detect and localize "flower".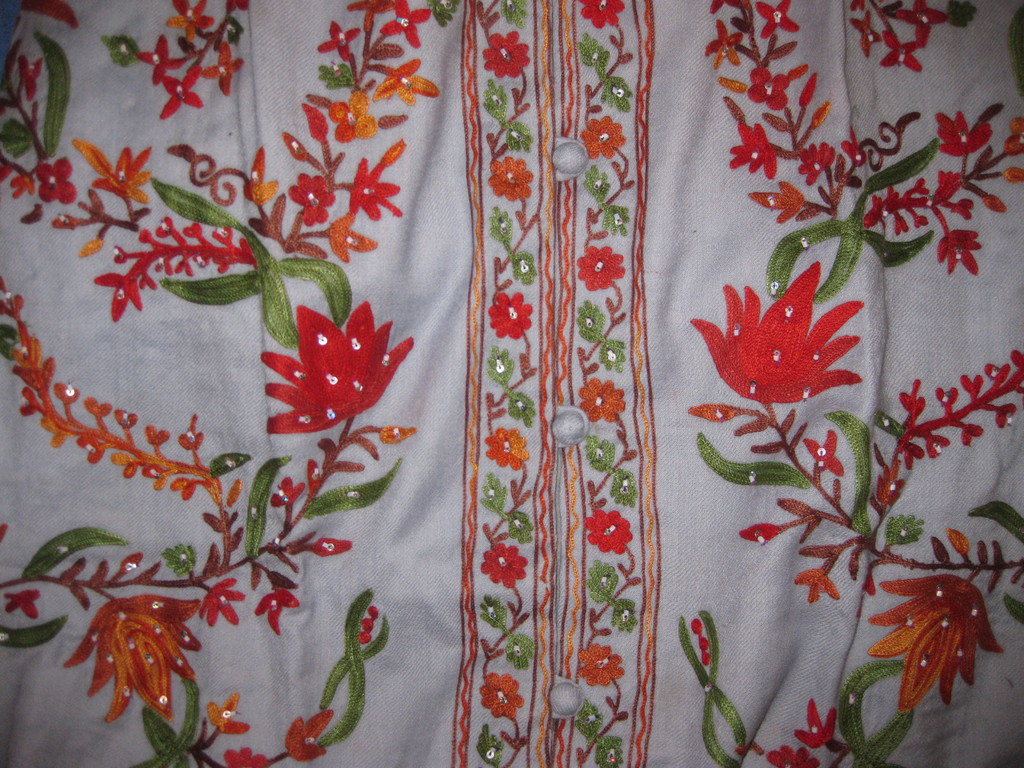
Localized at 161/0/214/44.
